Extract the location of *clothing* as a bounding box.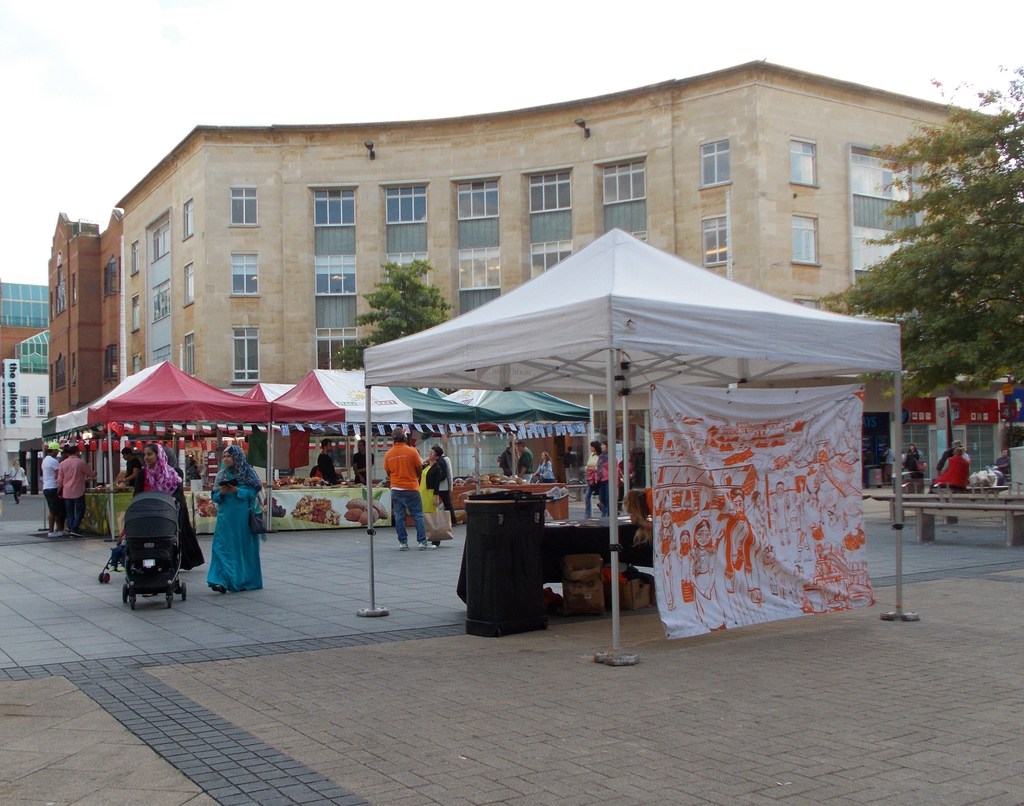
426,457,456,547.
